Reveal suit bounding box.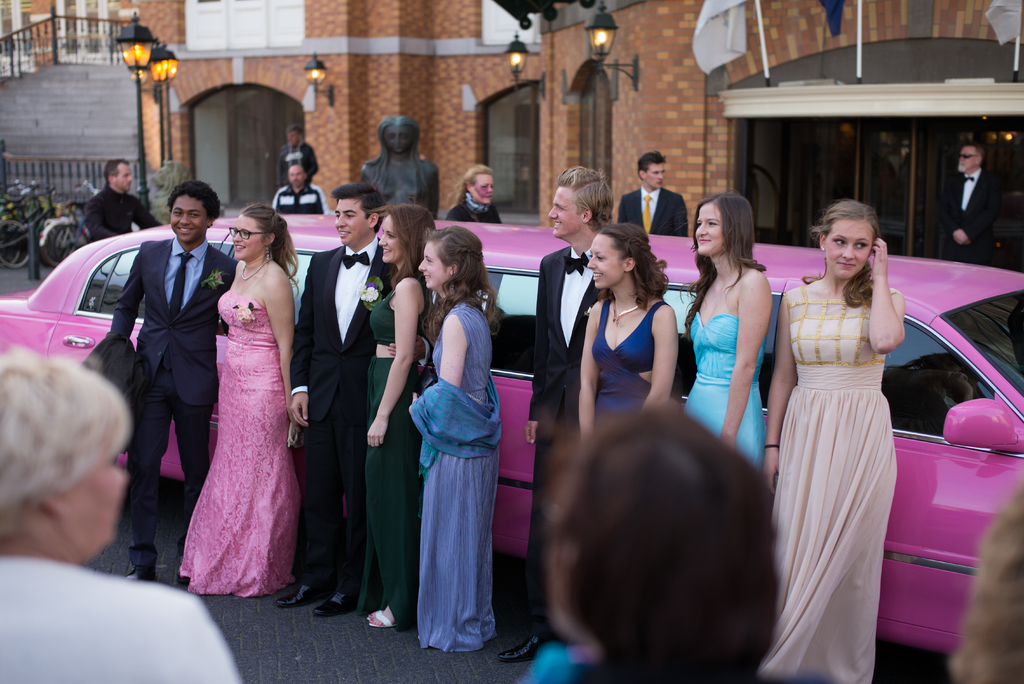
Revealed: (x1=525, y1=244, x2=614, y2=642).
